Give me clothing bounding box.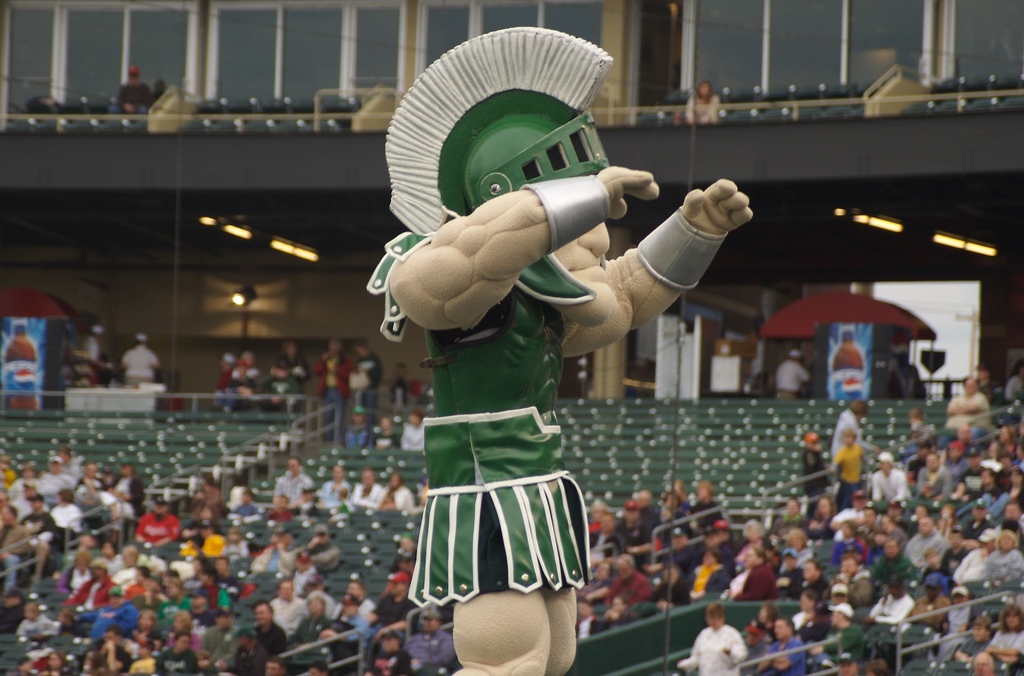
272, 353, 305, 387.
